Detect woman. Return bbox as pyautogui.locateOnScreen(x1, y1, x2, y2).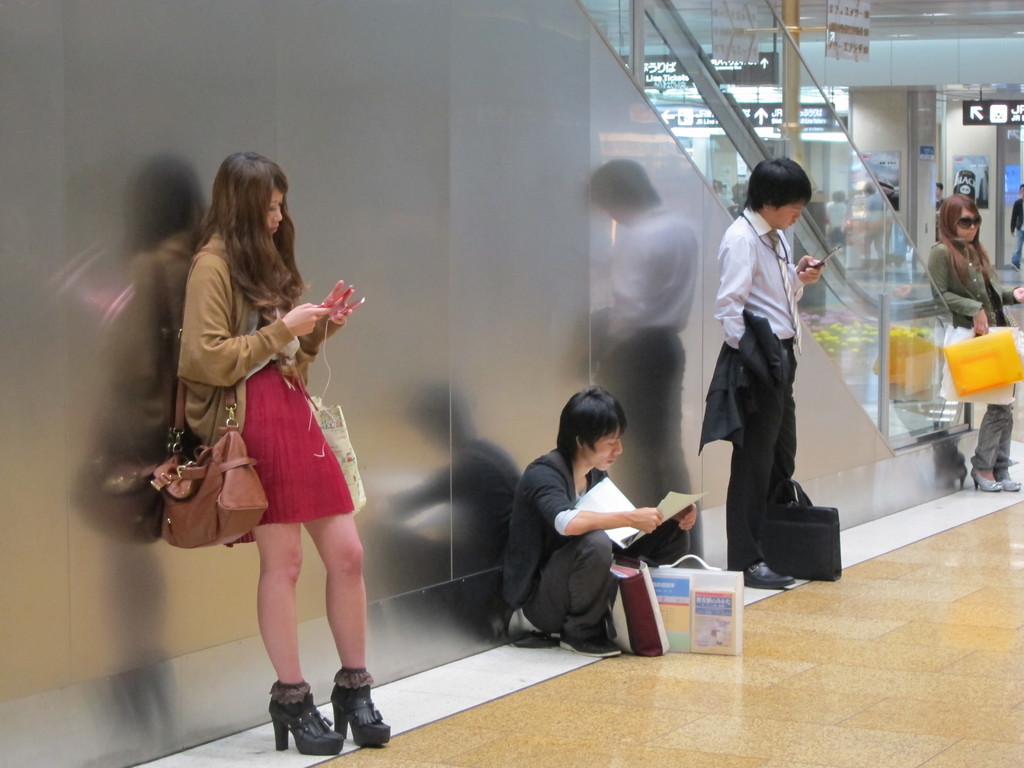
pyautogui.locateOnScreen(927, 195, 1023, 492).
